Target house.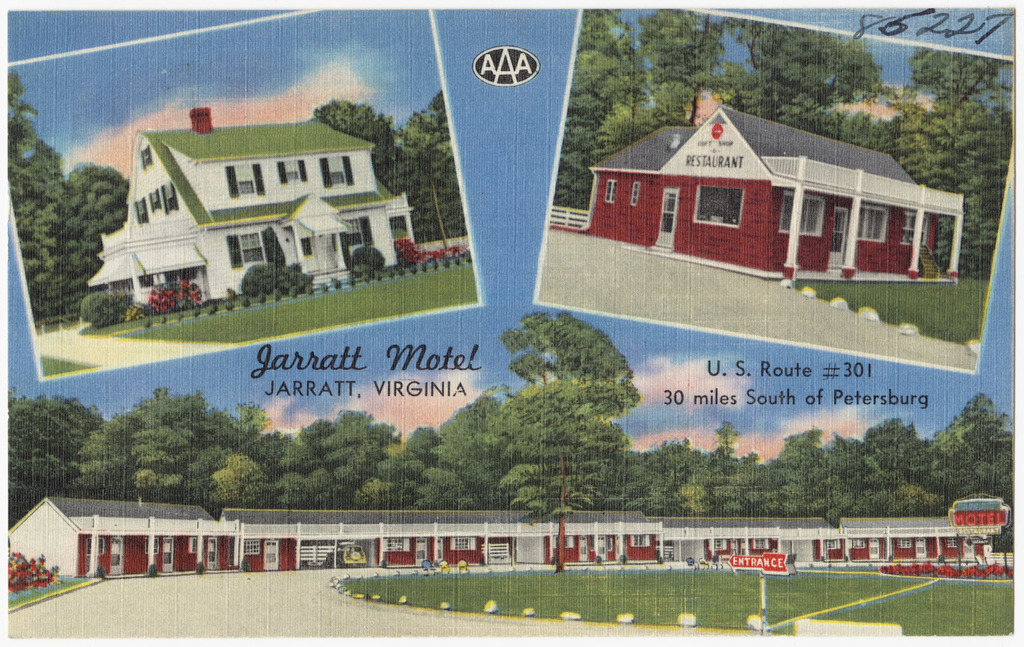
Target region: rect(10, 498, 999, 568).
